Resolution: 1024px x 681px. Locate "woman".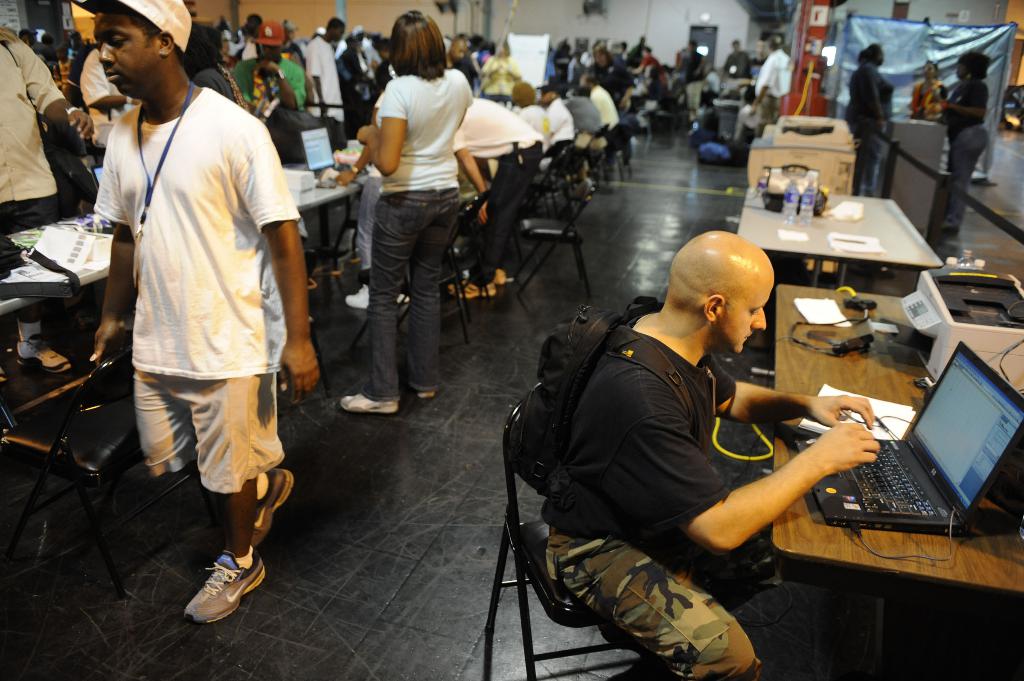
902/56/950/126.
